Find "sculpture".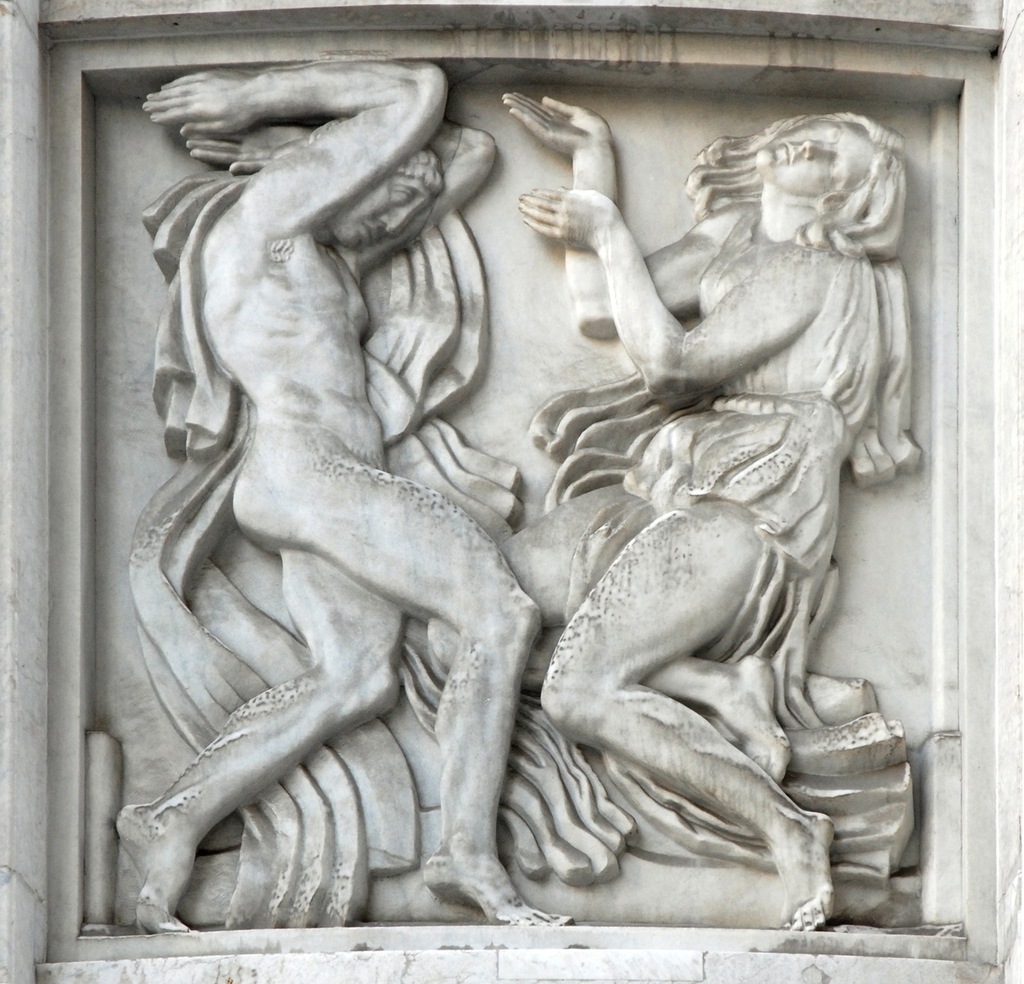
[left=104, top=32, right=994, bottom=951].
